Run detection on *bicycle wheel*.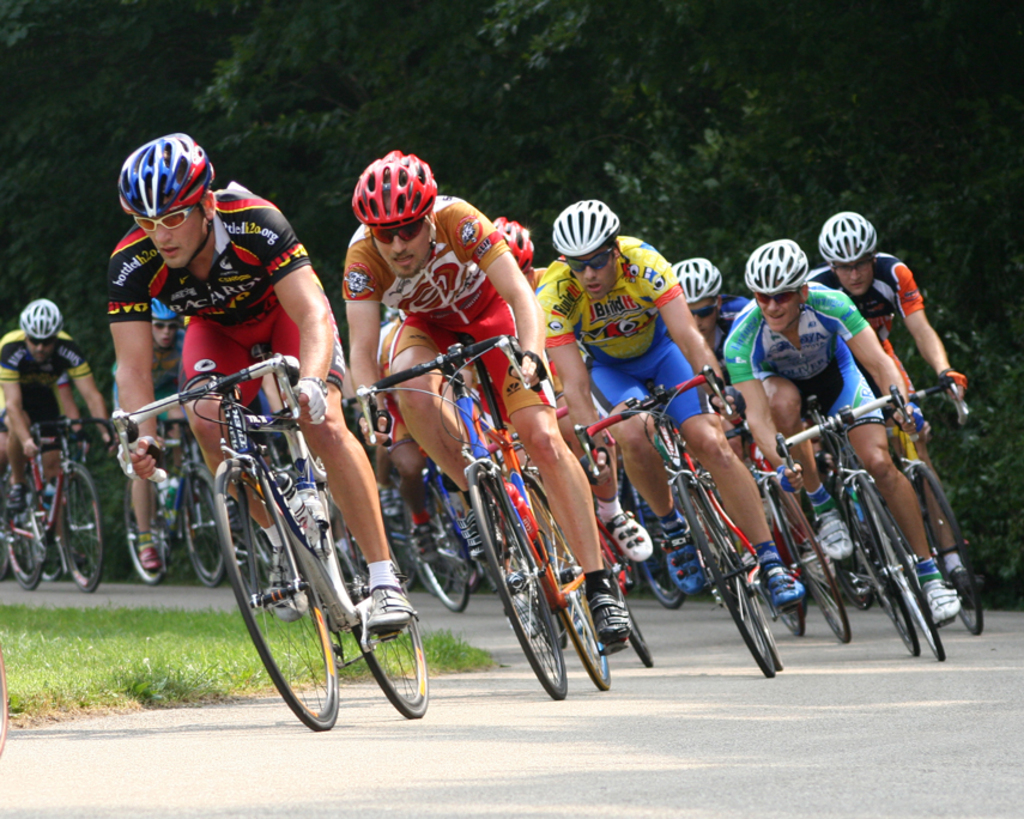
Result: (left=629, top=465, right=695, bottom=617).
